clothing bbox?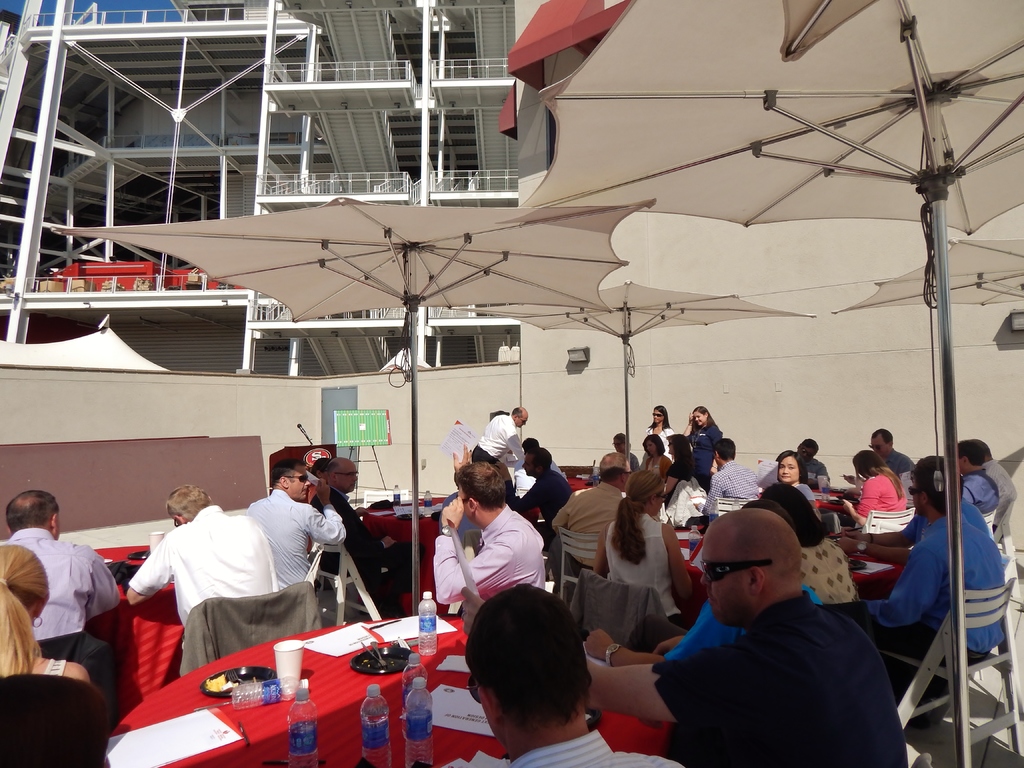
431, 505, 548, 602
